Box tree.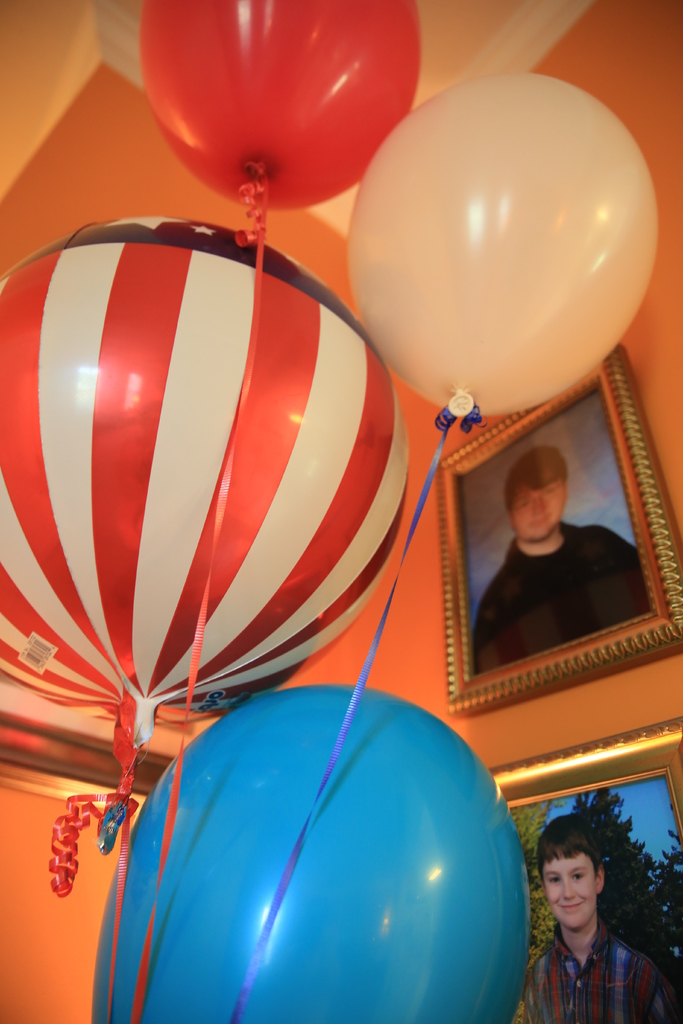
<region>509, 803, 556, 973</region>.
